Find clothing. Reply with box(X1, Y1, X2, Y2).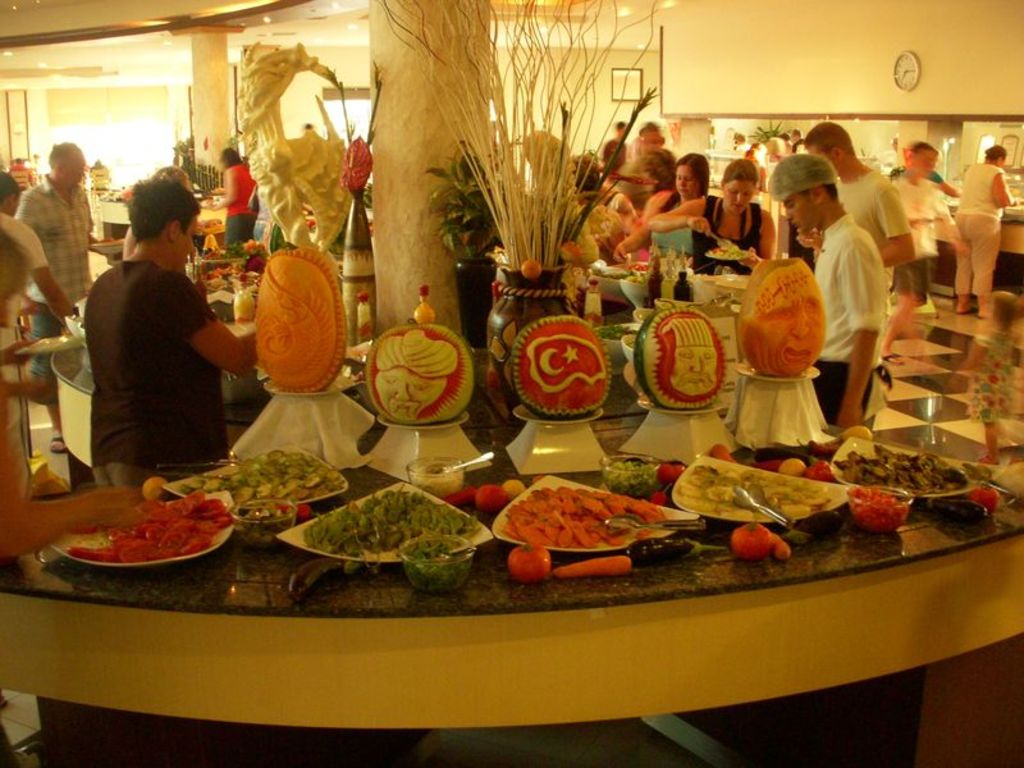
box(596, 188, 637, 262).
